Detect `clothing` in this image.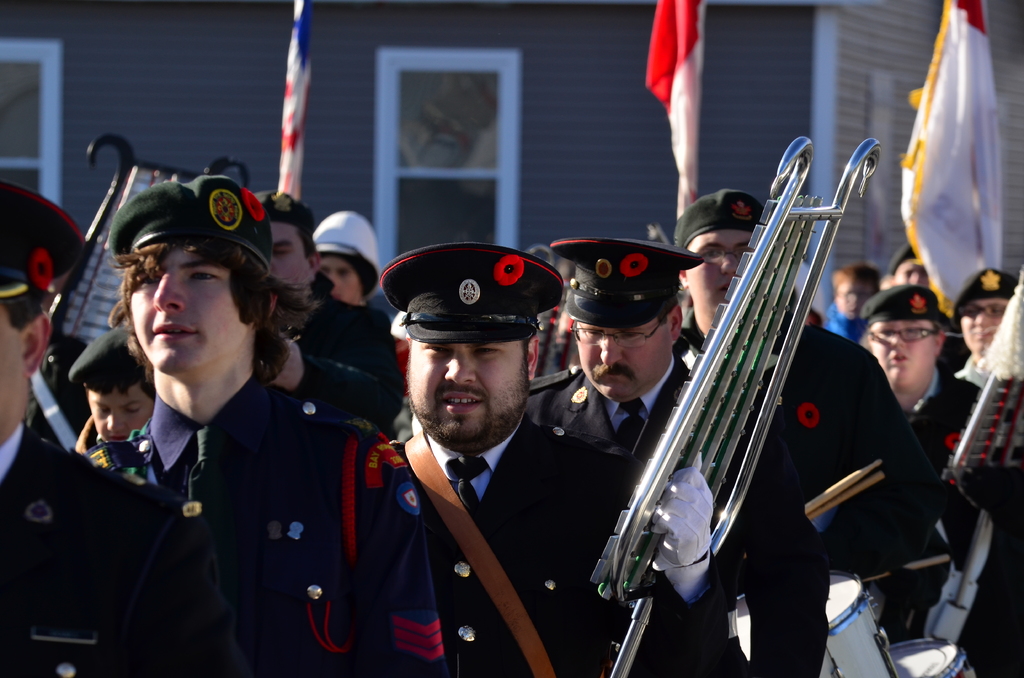
Detection: box(308, 319, 610, 664).
